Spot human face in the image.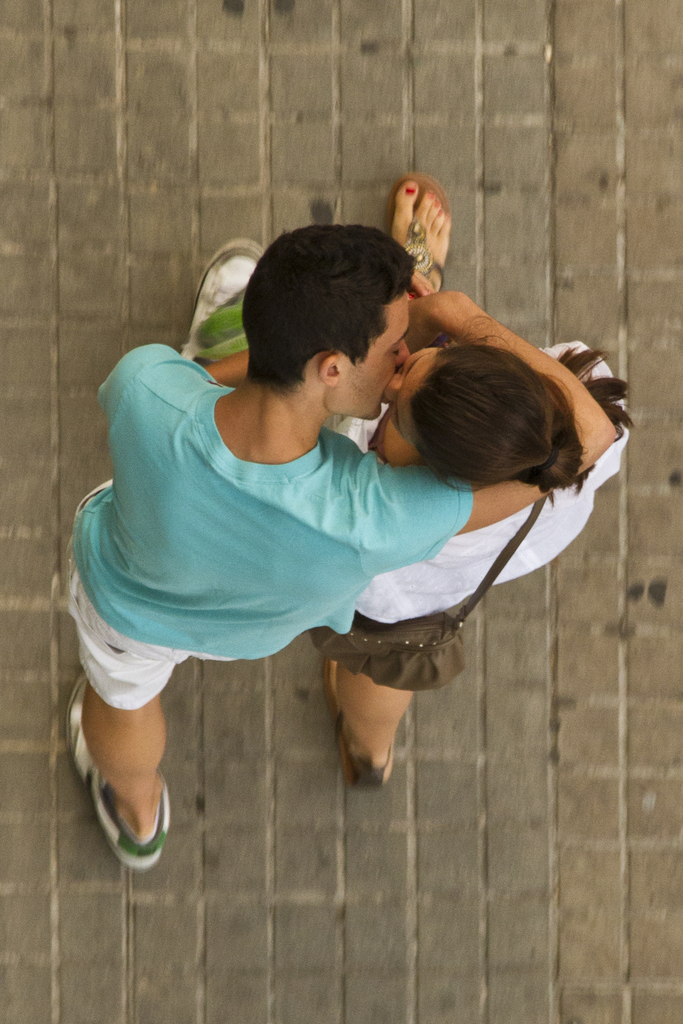
human face found at 391,348,442,442.
